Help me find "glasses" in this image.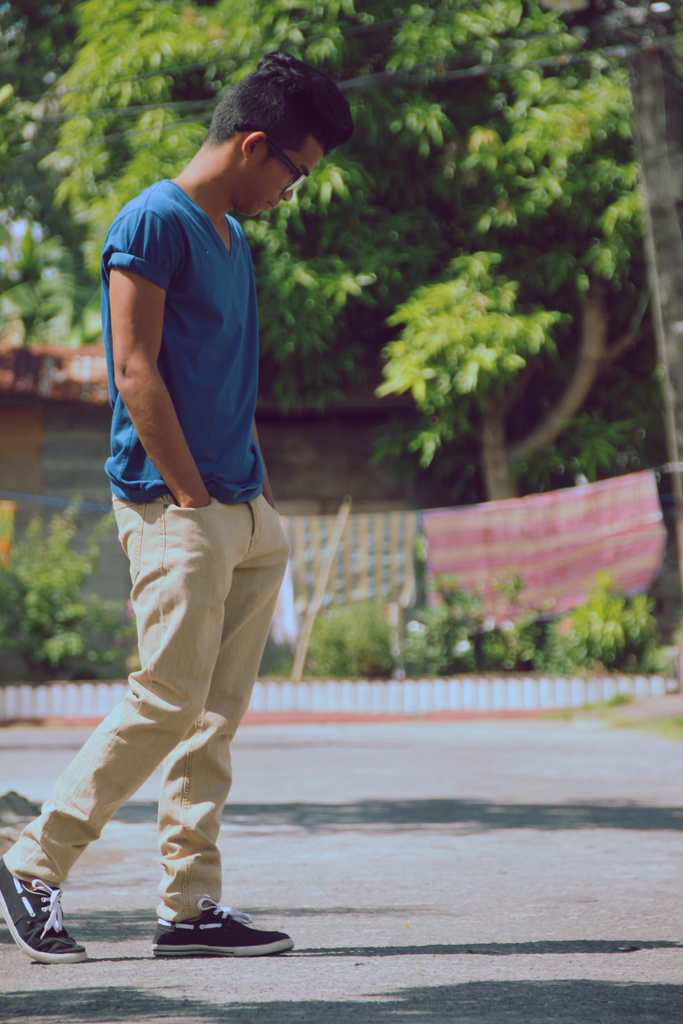
Found it: left=228, top=123, right=312, bottom=195.
